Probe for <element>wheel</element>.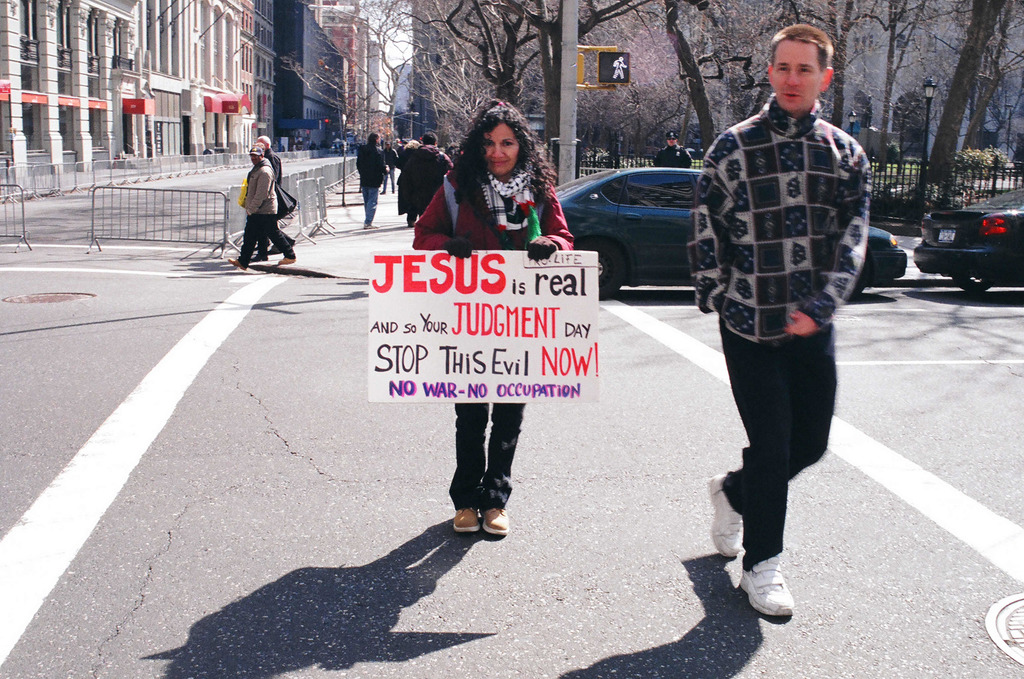
Probe result: [left=570, top=237, right=629, bottom=301].
